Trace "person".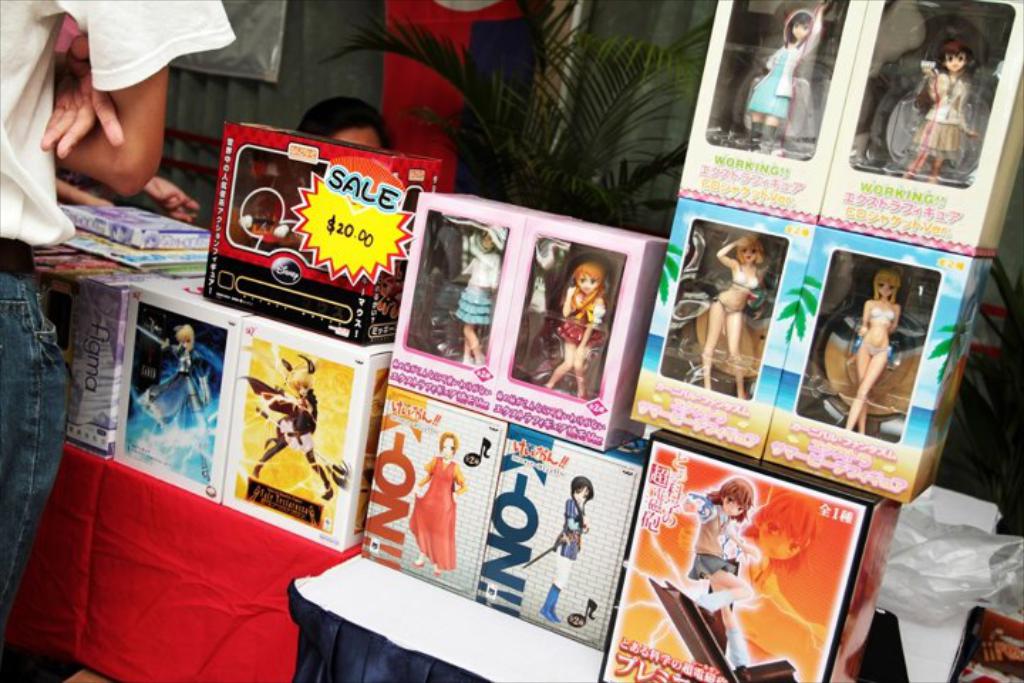
Traced to left=744, top=0, right=836, bottom=144.
